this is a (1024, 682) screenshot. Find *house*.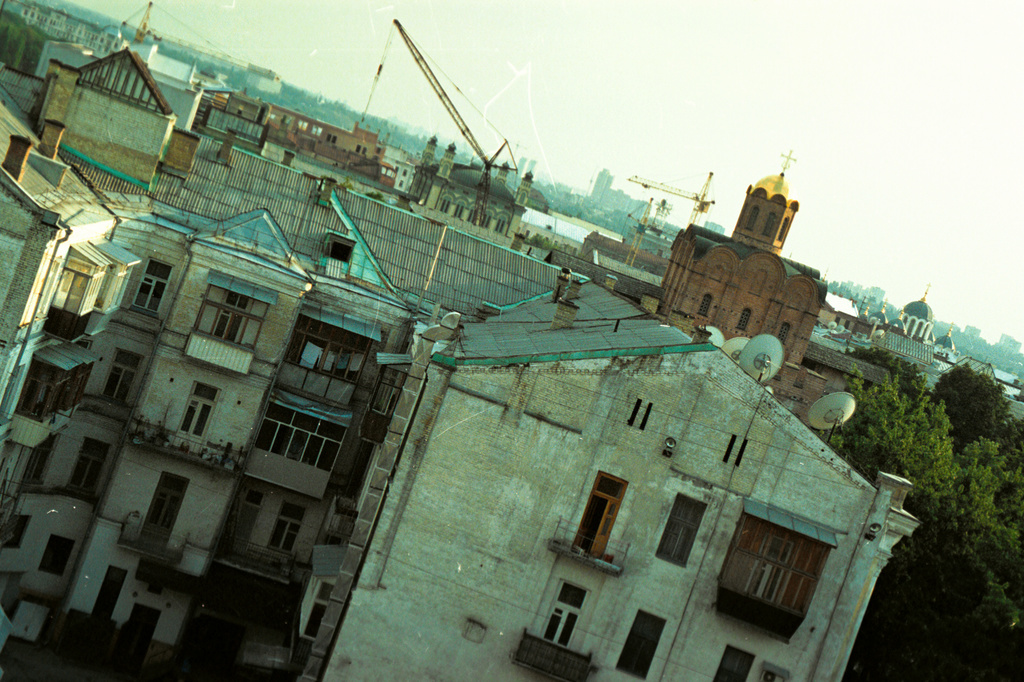
Bounding box: 1:51:917:681.
